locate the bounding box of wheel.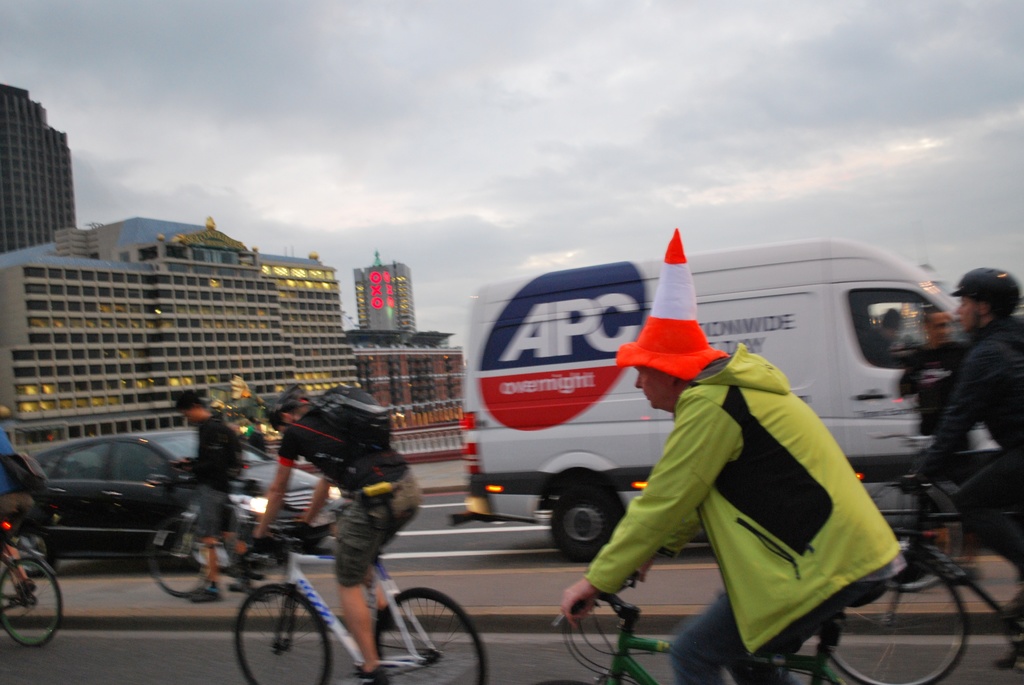
Bounding box: 0/553/63/648.
